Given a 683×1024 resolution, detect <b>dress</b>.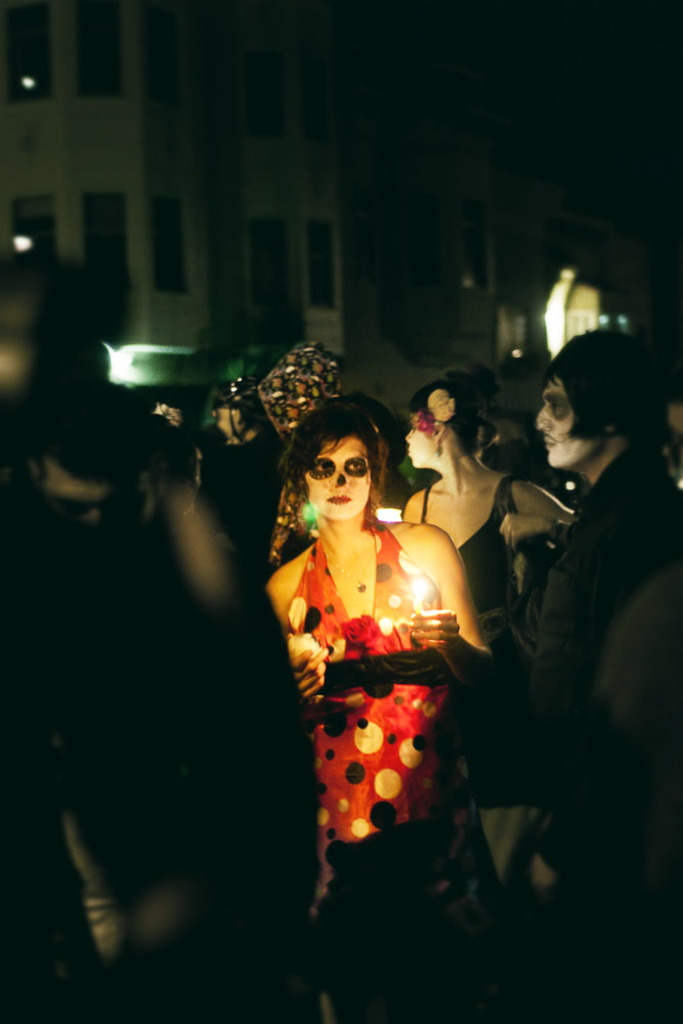
(419,477,536,804).
